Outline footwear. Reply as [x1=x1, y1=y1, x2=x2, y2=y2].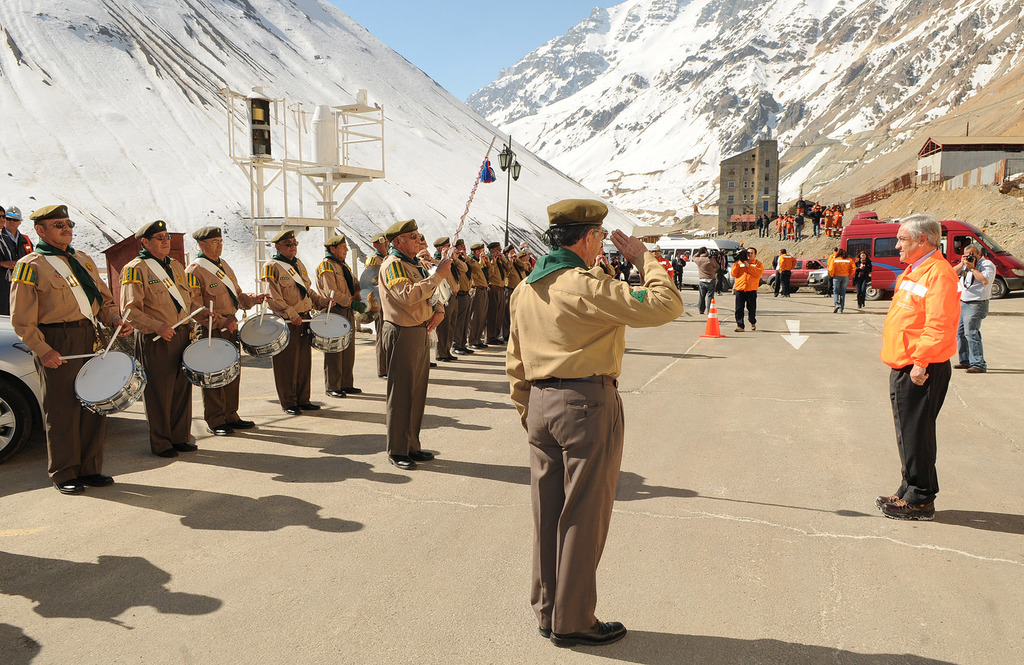
[x1=180, y1=440, x2=200, y2=456].
